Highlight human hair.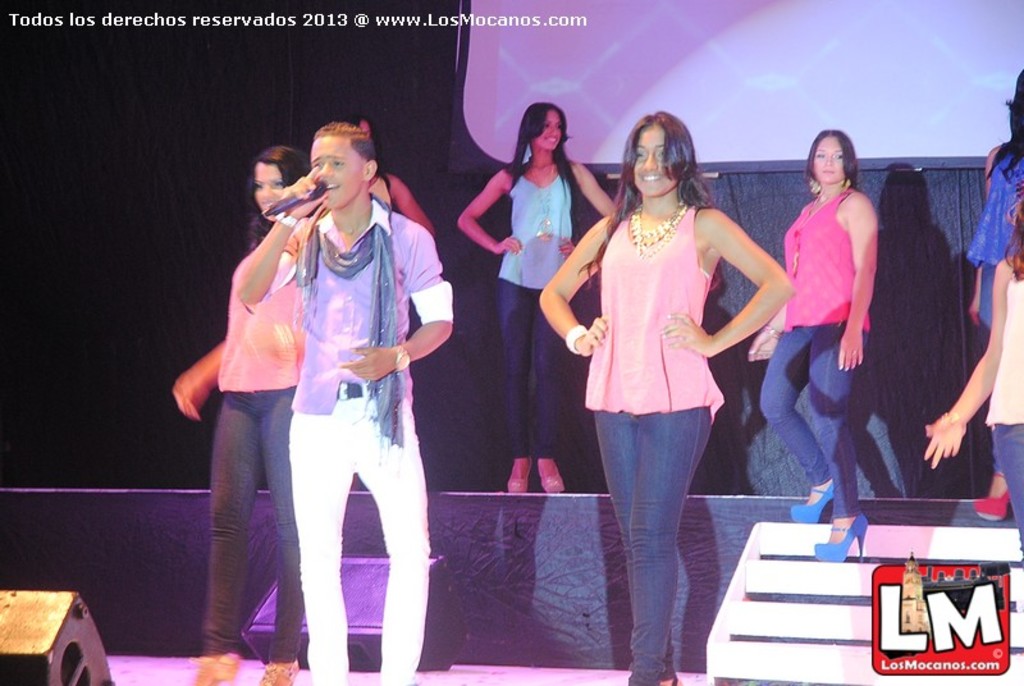
Highlighted region: 512,102,585,202.
